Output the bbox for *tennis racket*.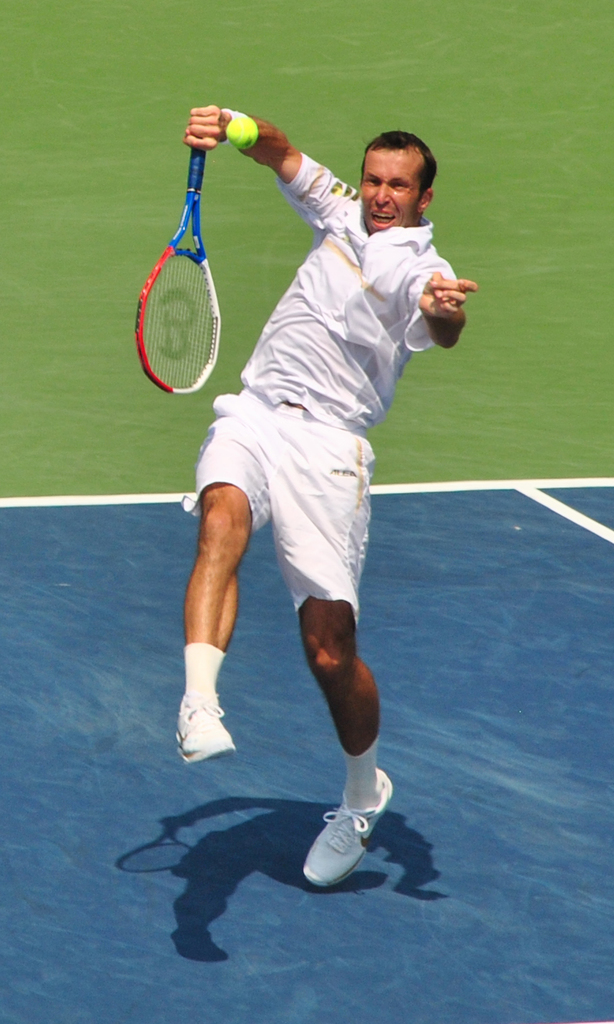
134,145,222,396.
